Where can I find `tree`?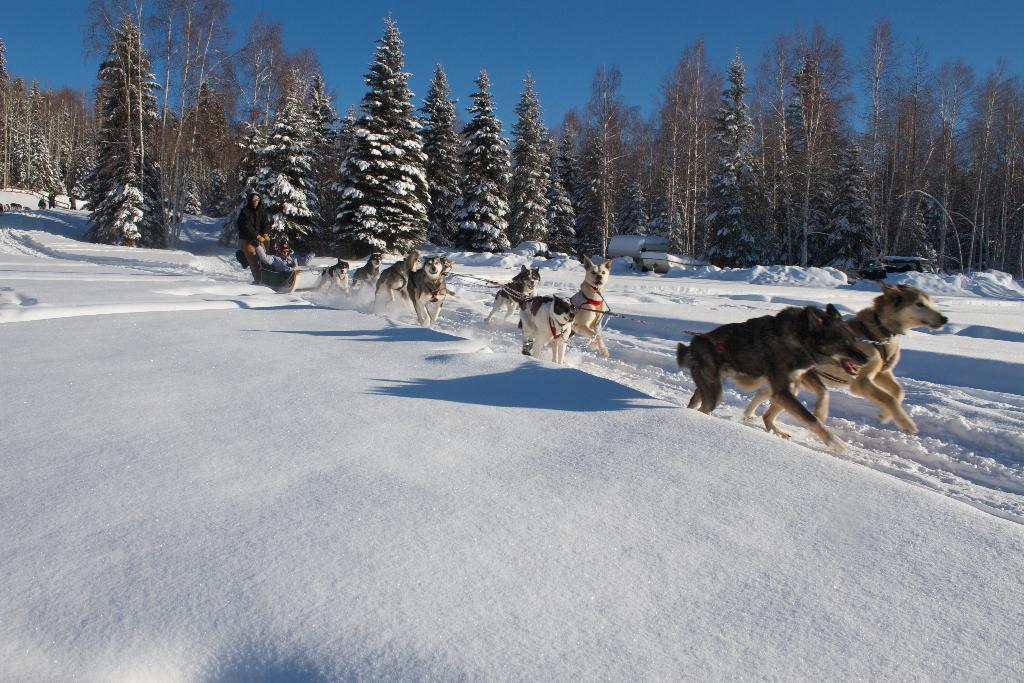
You can find it at left=544, top=122, right=595, bottom=255.
